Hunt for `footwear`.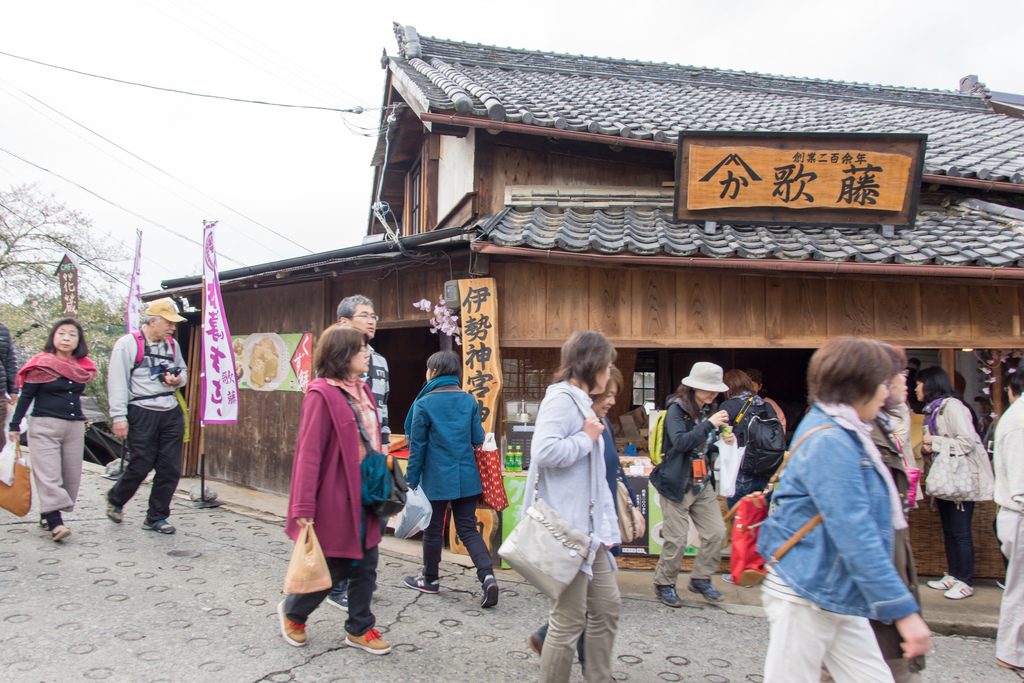
Hunted down at <box>46,517,71,542</box>.
